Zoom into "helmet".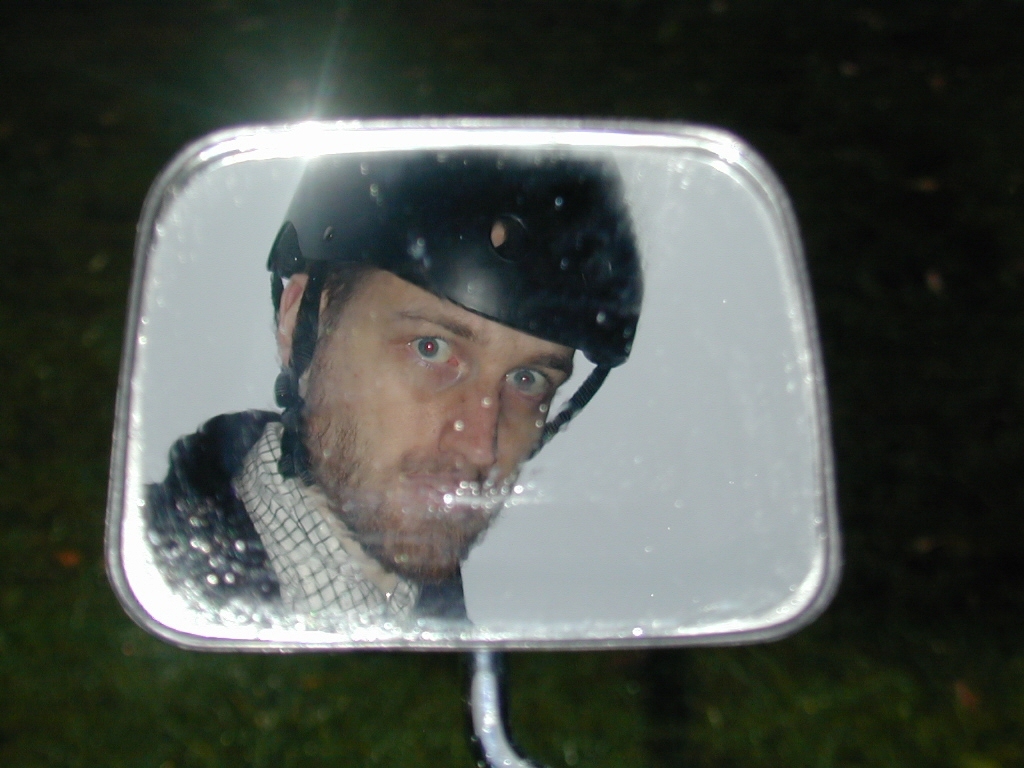
Zoom target: (217, 129, 699, 560).
